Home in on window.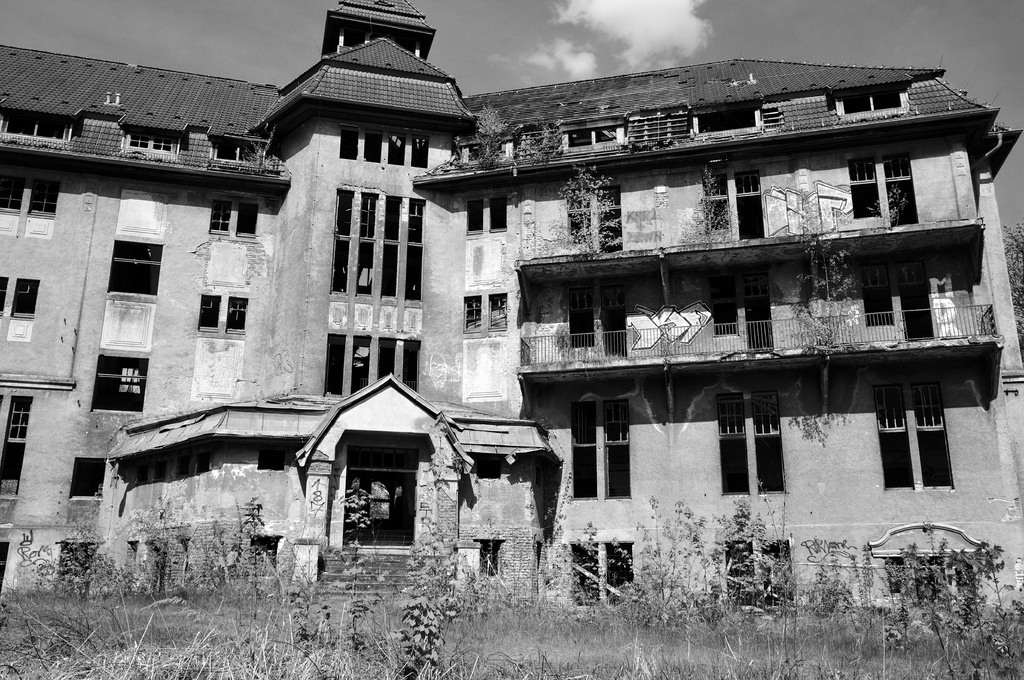
Homed in at bbox=(460, 292, 506, 333).
